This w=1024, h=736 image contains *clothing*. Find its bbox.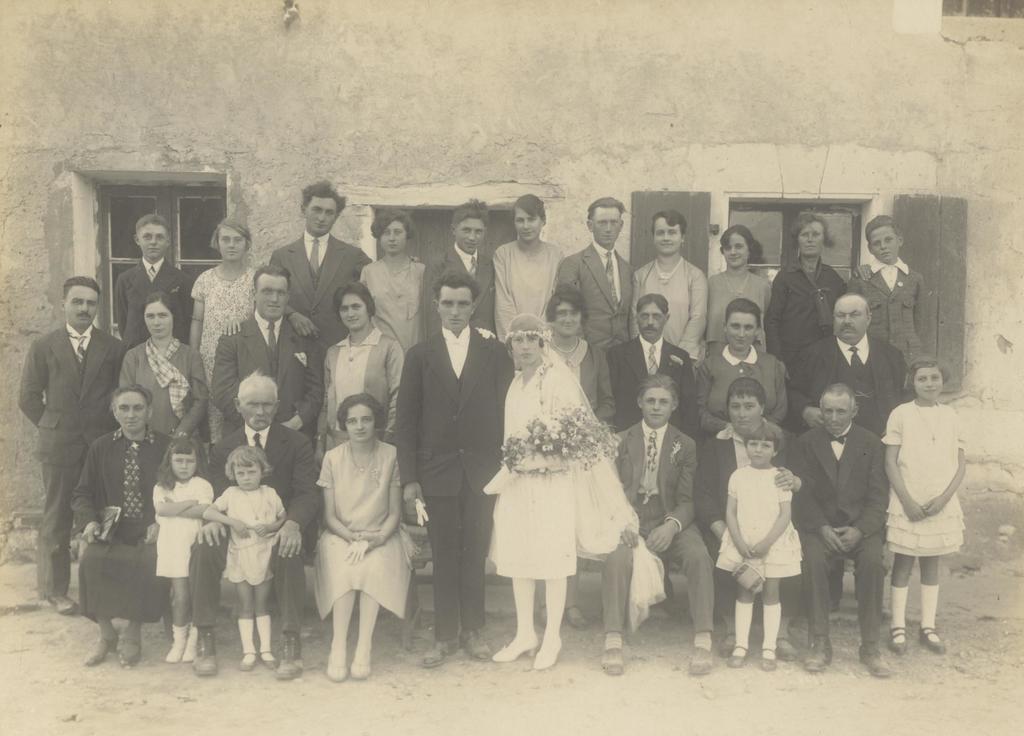
Rect(708, 460, 806, 589).
